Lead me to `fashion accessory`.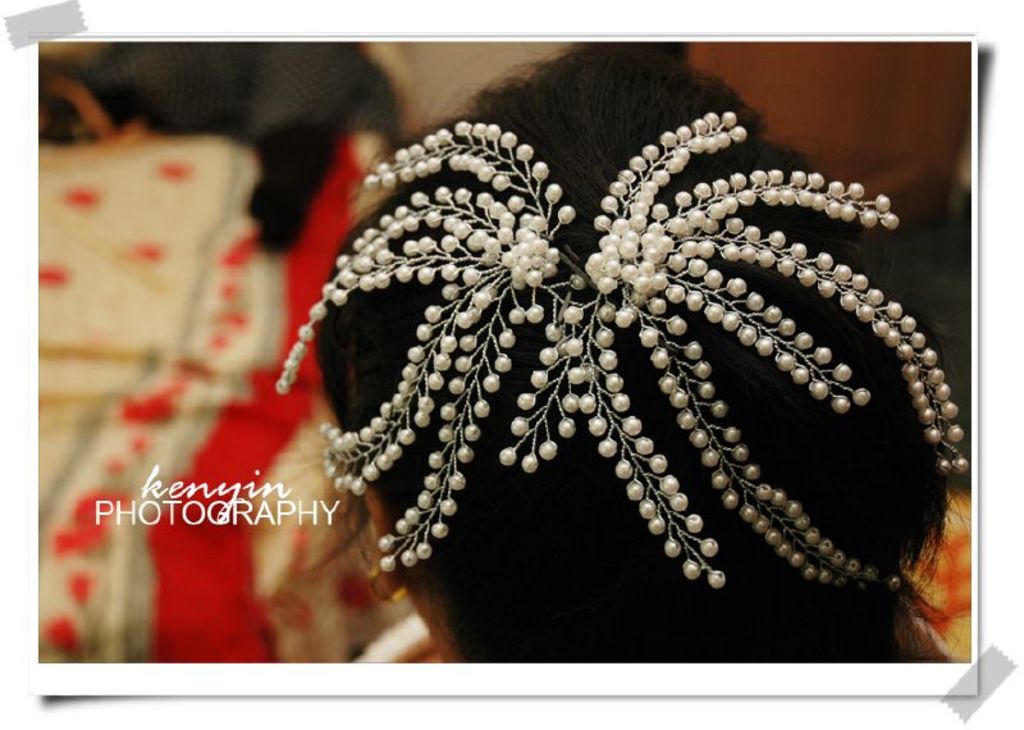
Lead to bbox(270, 108, 973, 603).
